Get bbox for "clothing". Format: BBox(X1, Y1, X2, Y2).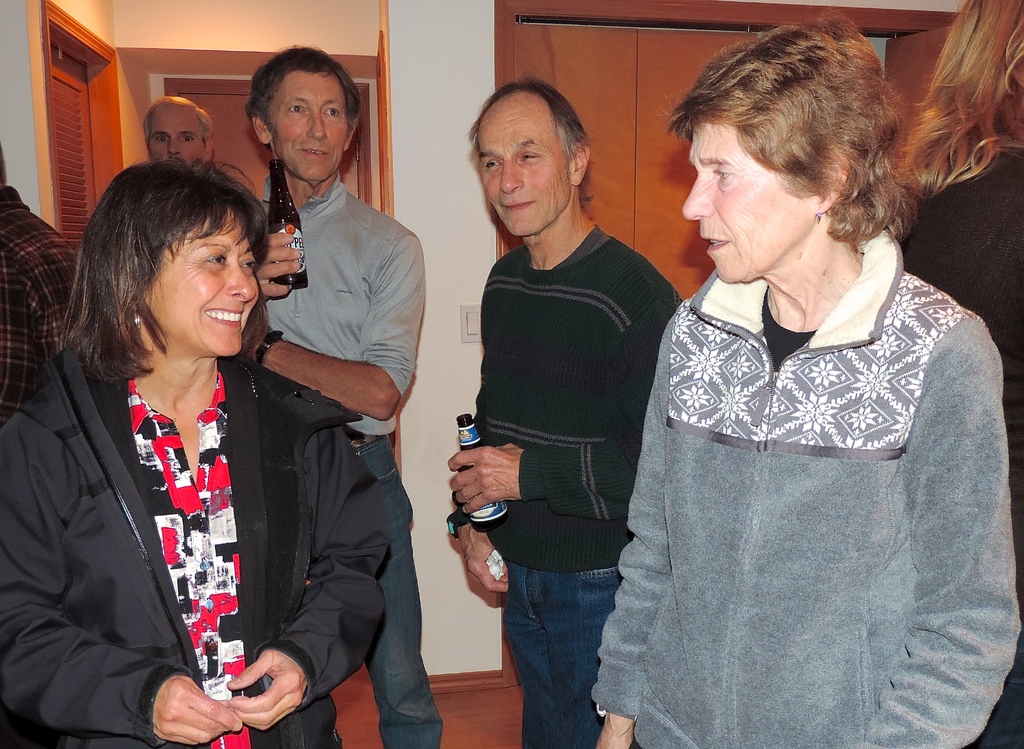
BBox(3, 333, 386, 748).
